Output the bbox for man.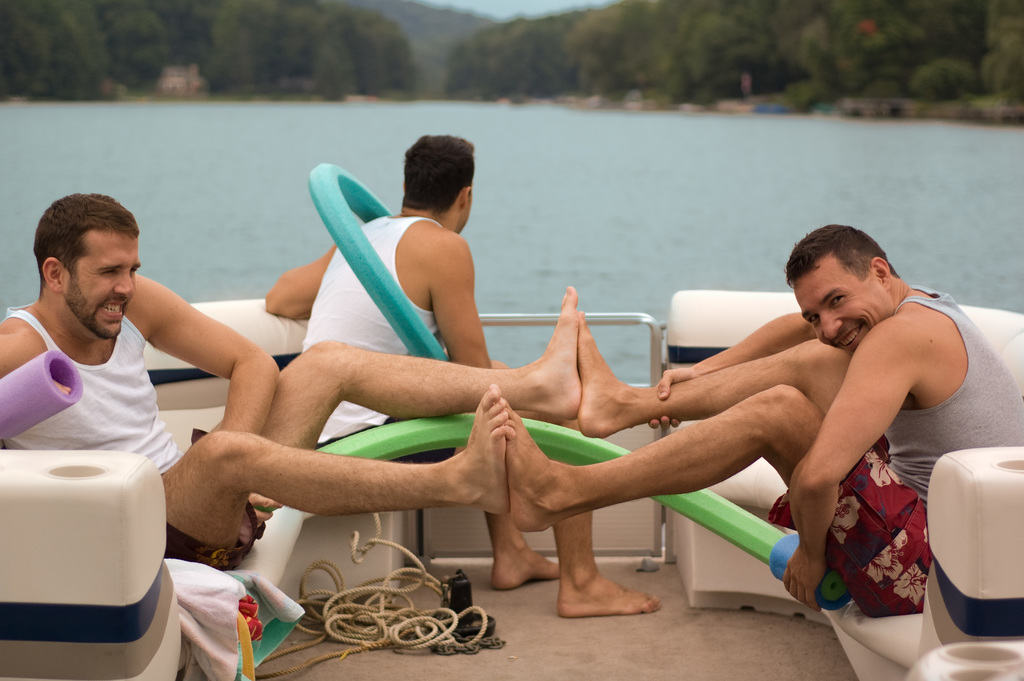
[left=259, top=133, right=658, bottom=614].
